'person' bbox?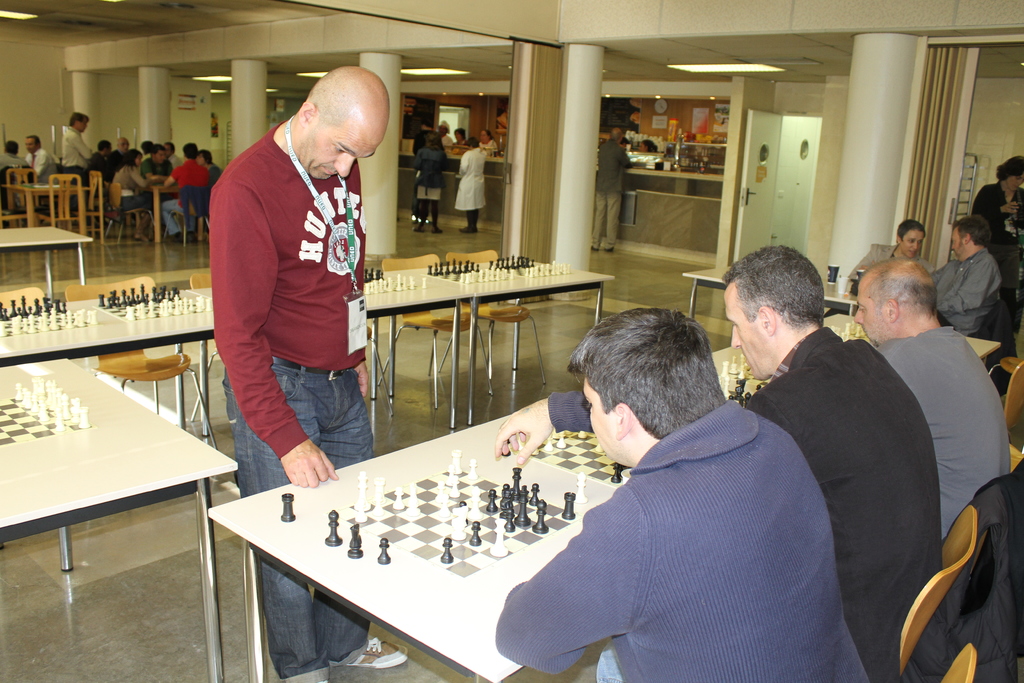
{"left": 602, "top": 124, "right": 621, "bottom": 258}
